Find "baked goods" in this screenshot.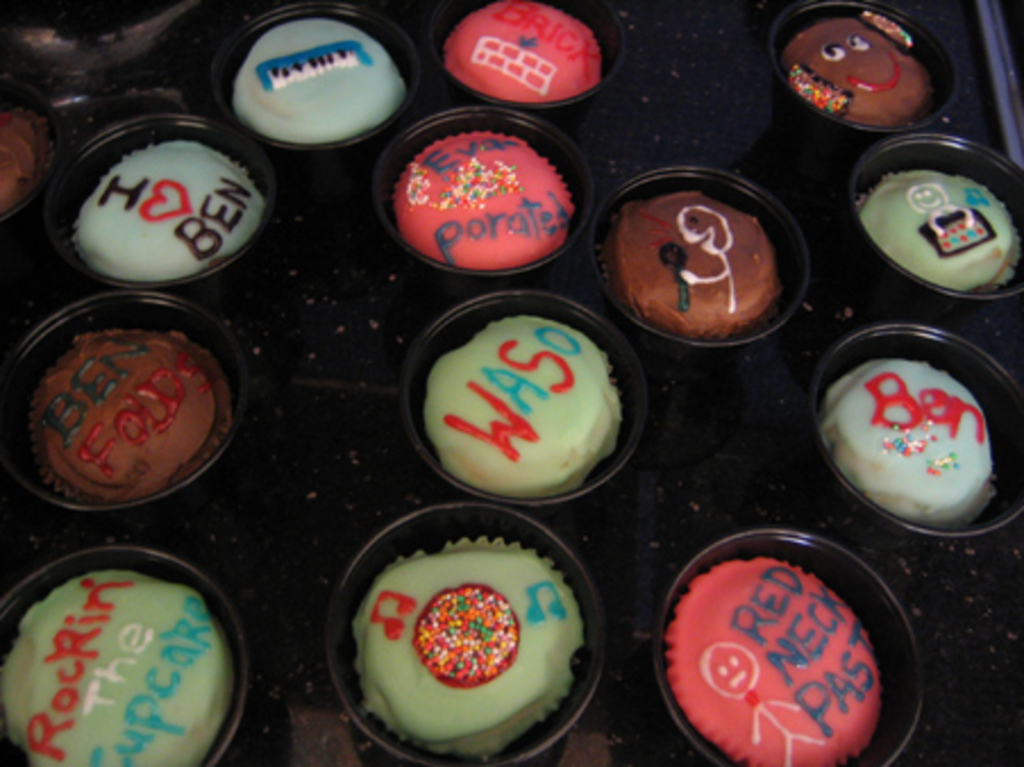
The bounding box for "baked goods" is {"left": 443, "top": 2, "right": 608, "bottom": 100}.
